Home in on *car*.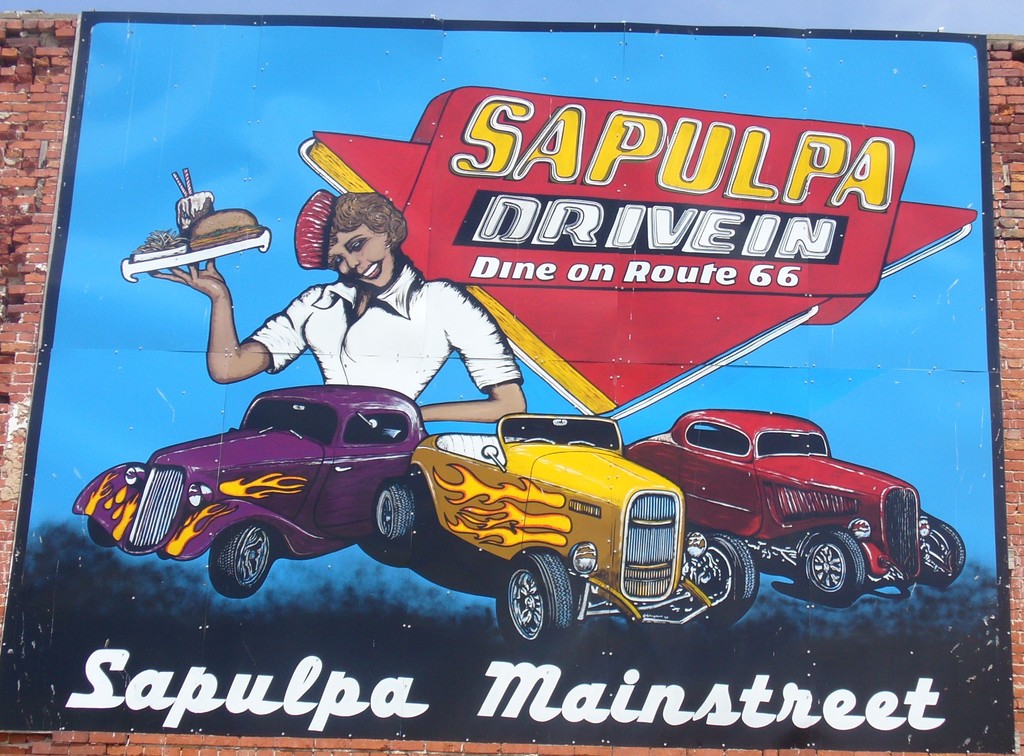
Homed in at [621,406,965,607].
